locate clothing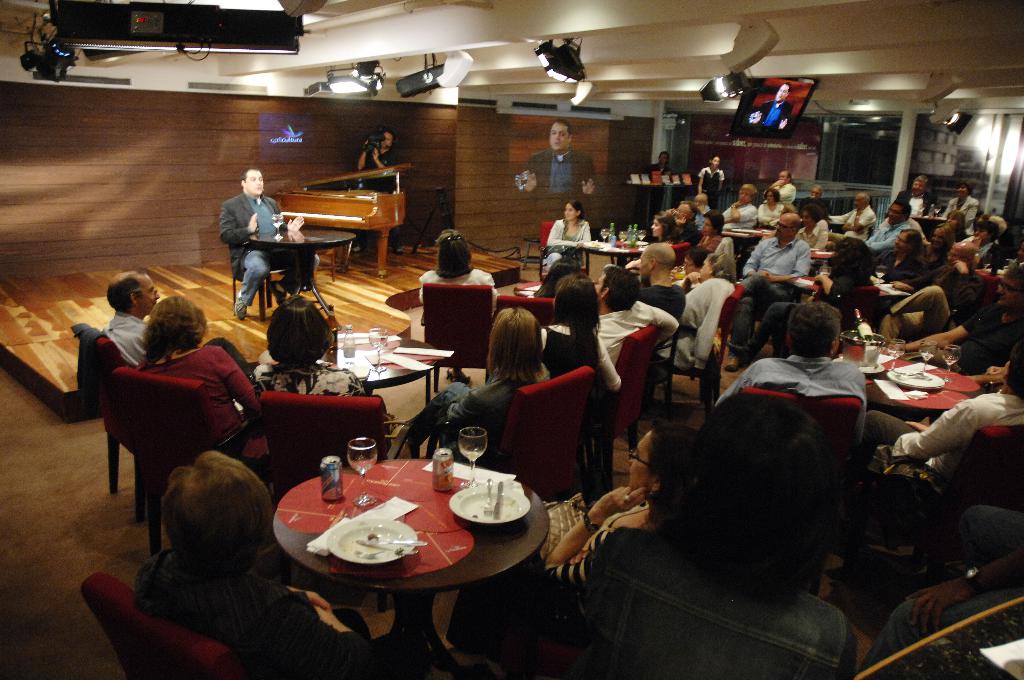
box(632, 228, 686, 278)
